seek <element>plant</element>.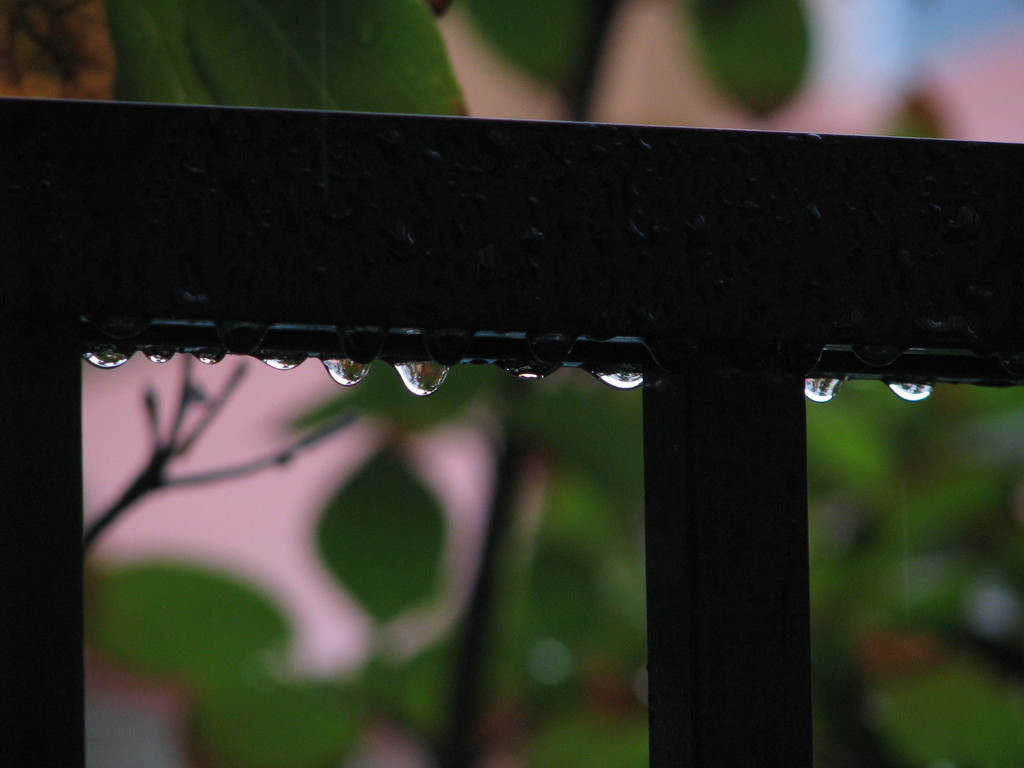
[665, 0, 859, 104].
